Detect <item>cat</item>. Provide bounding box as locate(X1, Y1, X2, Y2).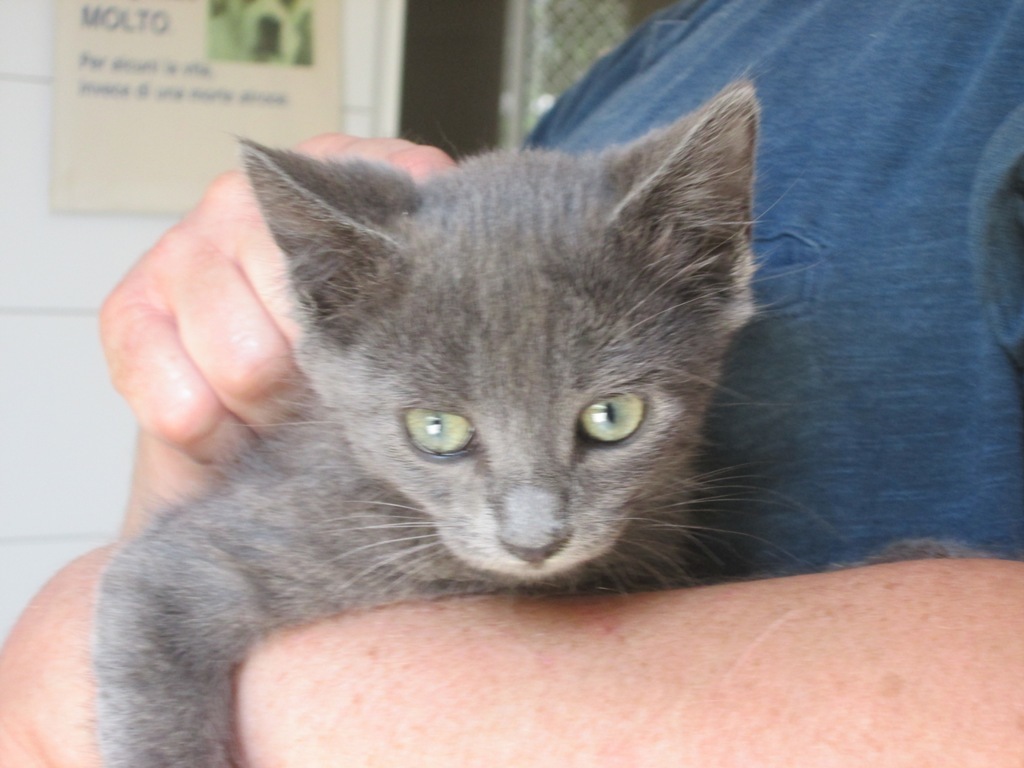
locate(87, 72, 1000, 767).
